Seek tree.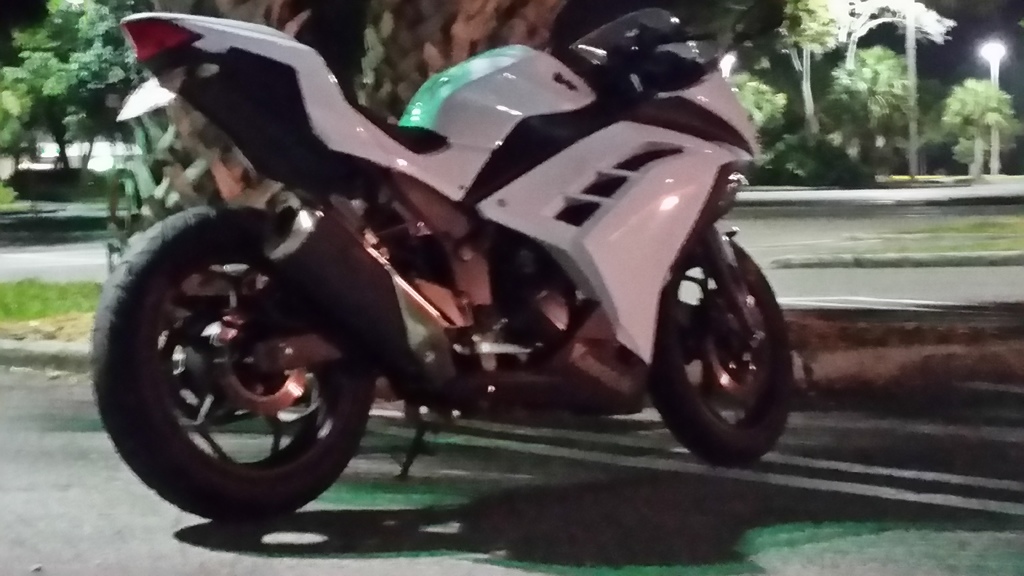
<region>833, 36, 920, 163</region>.
